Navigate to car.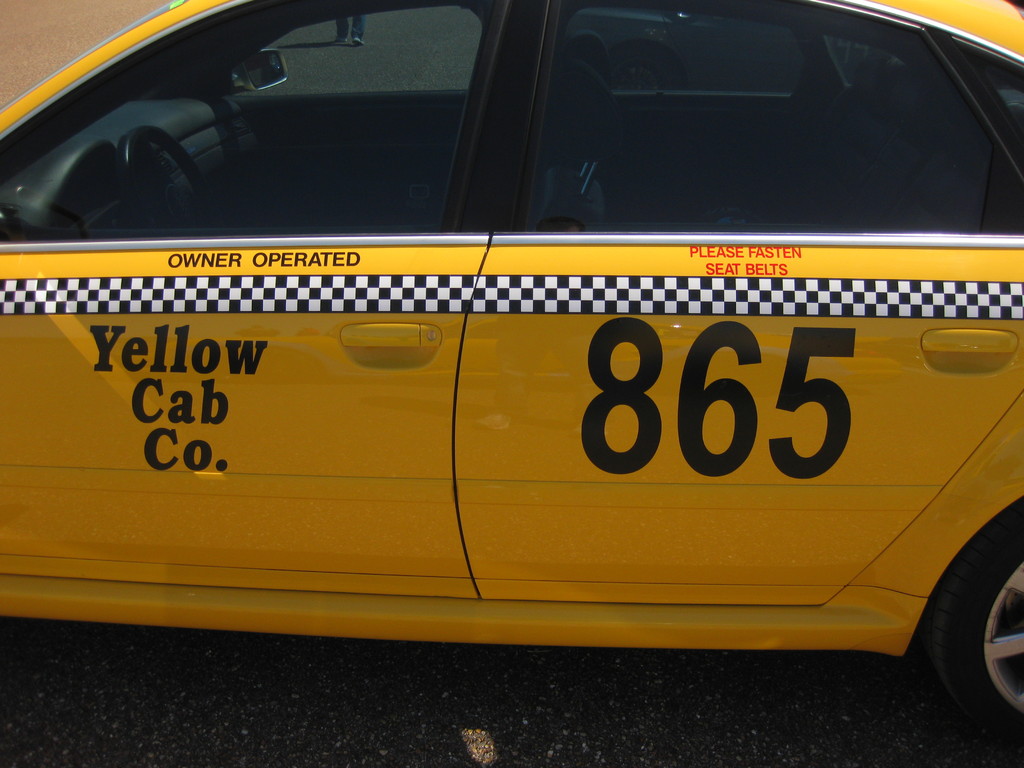
Navigation target: bbox=[3, 0, 1023, 703].
